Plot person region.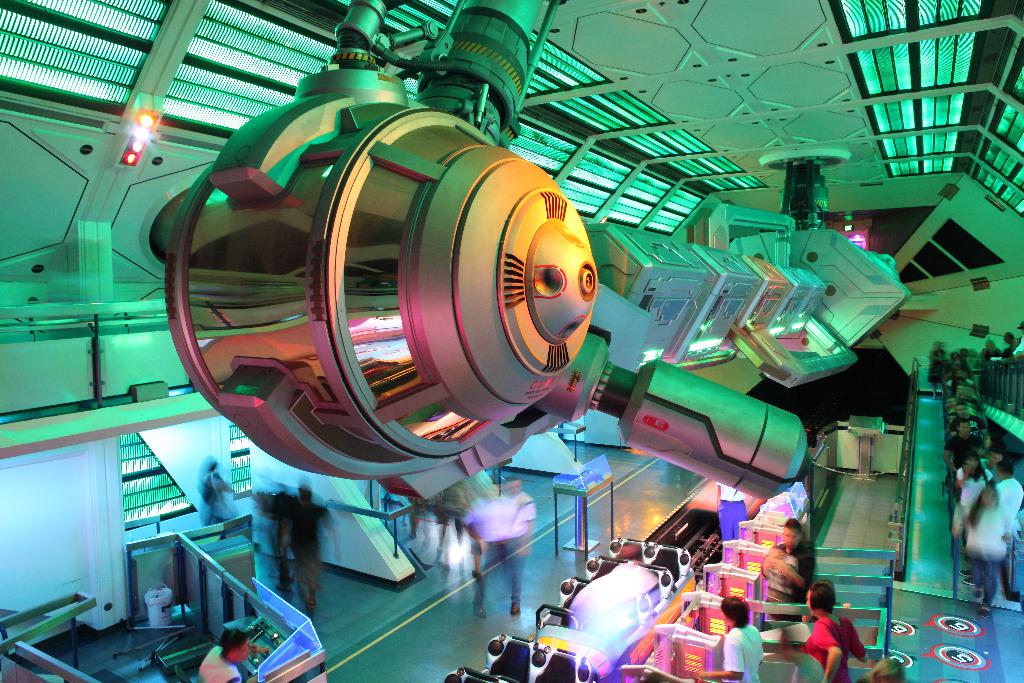
Plotted at bbox=(434, 486, 458, 550).
